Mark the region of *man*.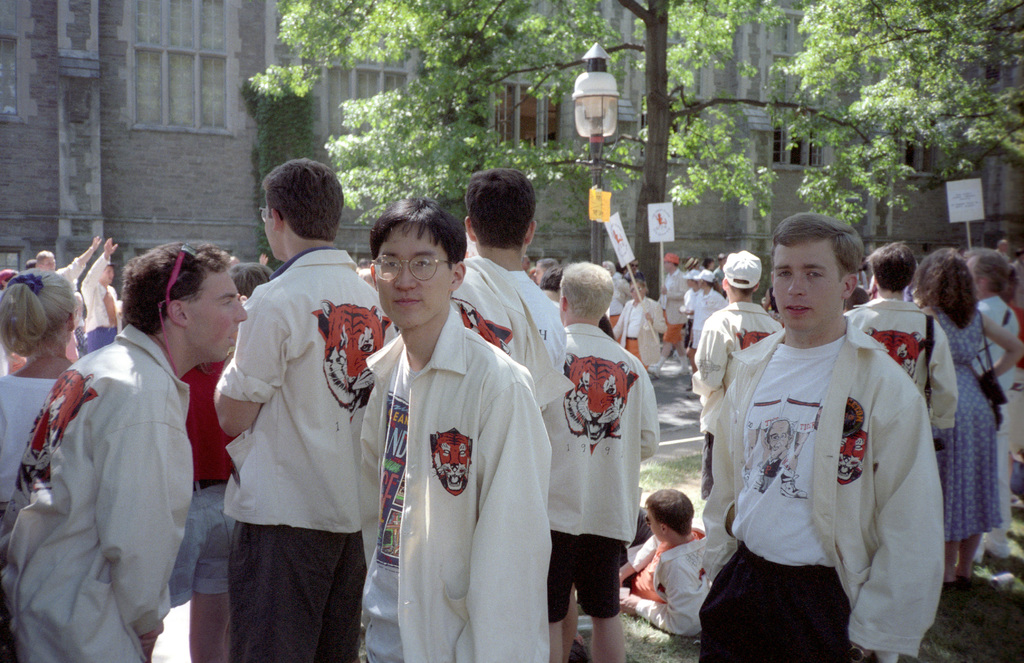
Region: region(357, 195, 553, 662).
